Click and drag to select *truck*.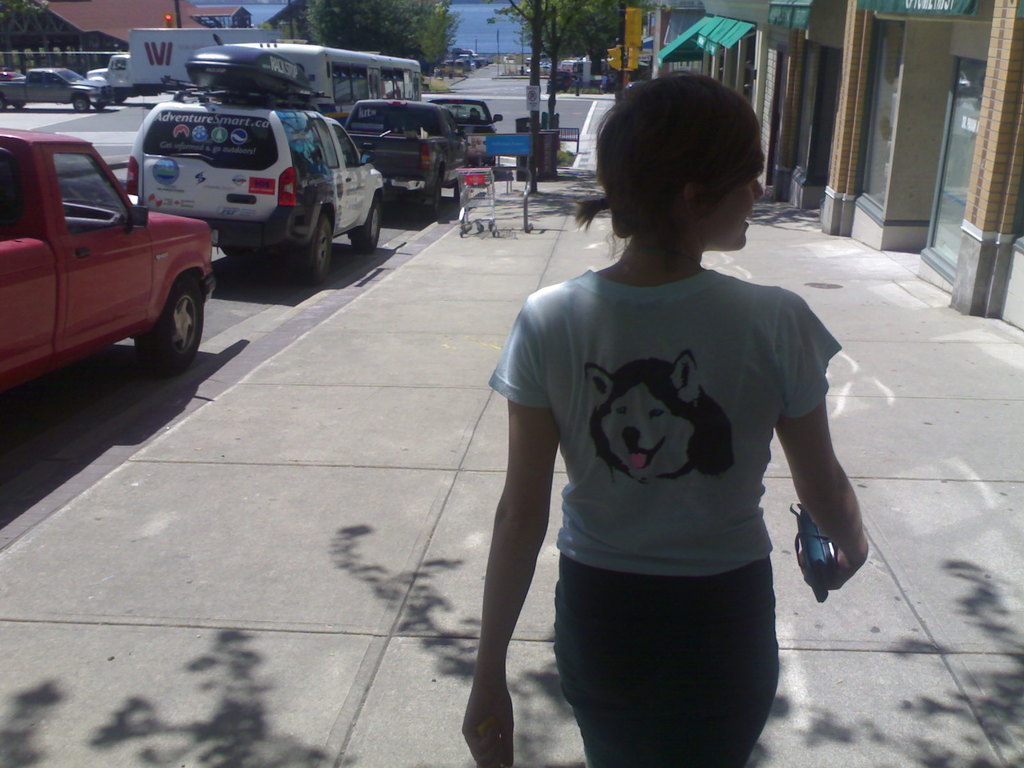
Selection: region(85, 27, 276, 105).
